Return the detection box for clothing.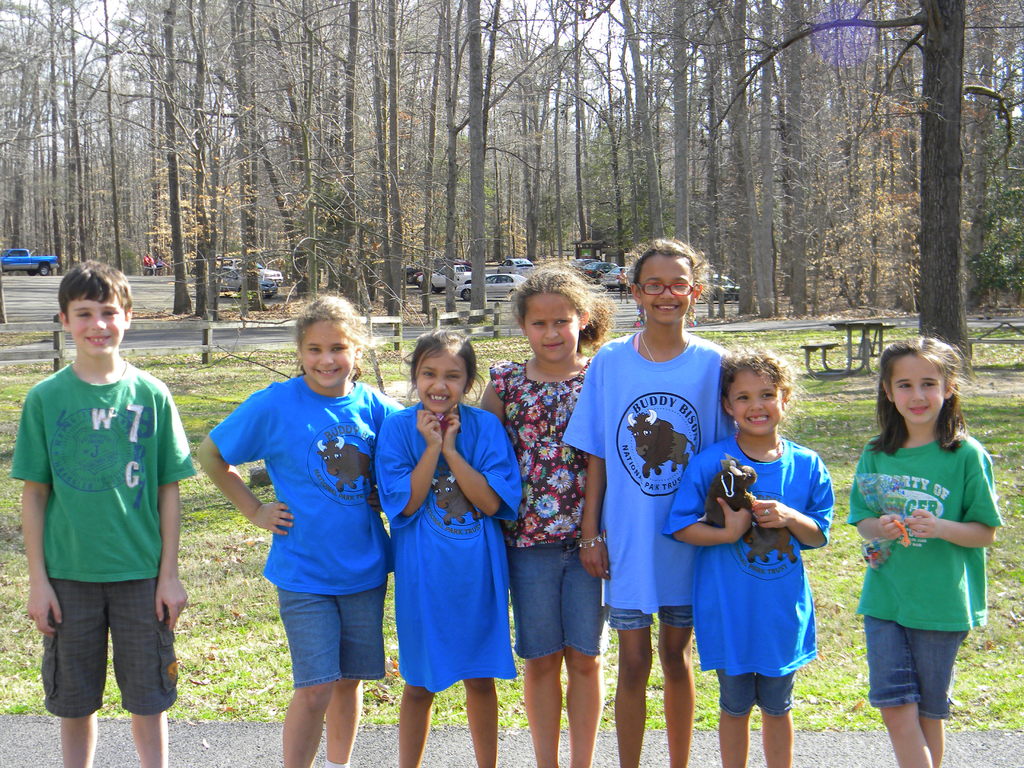
<box>667,445,834,700</box>.
